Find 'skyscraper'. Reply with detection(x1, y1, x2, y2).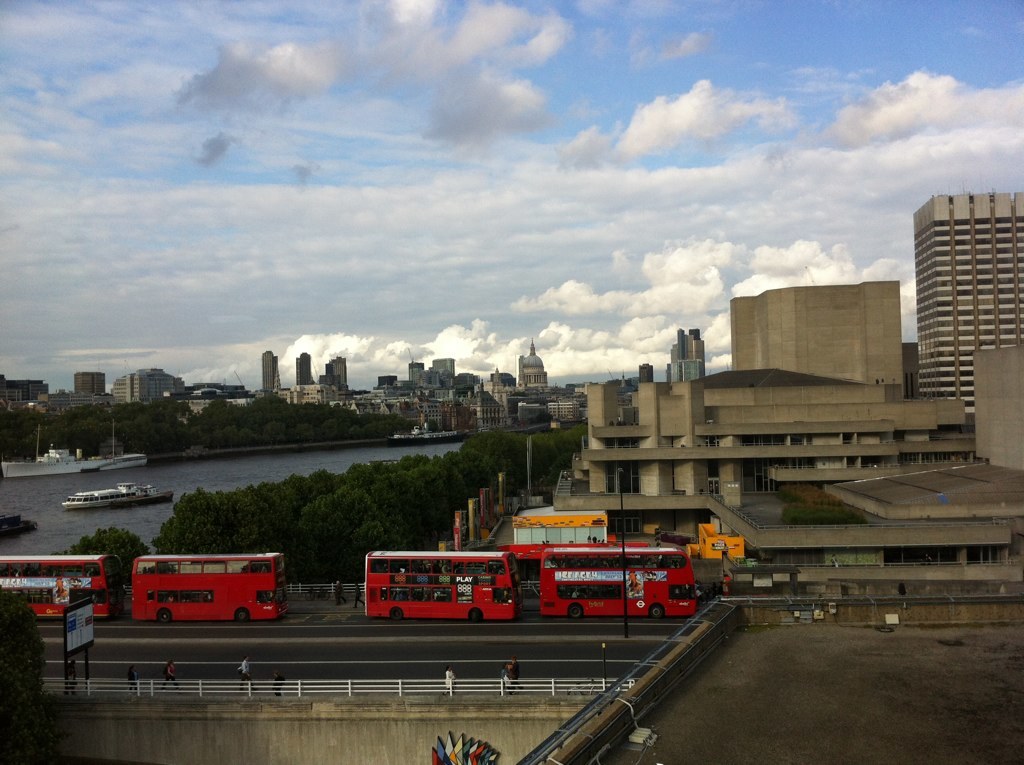
detection(261, 350, 285, 400).
